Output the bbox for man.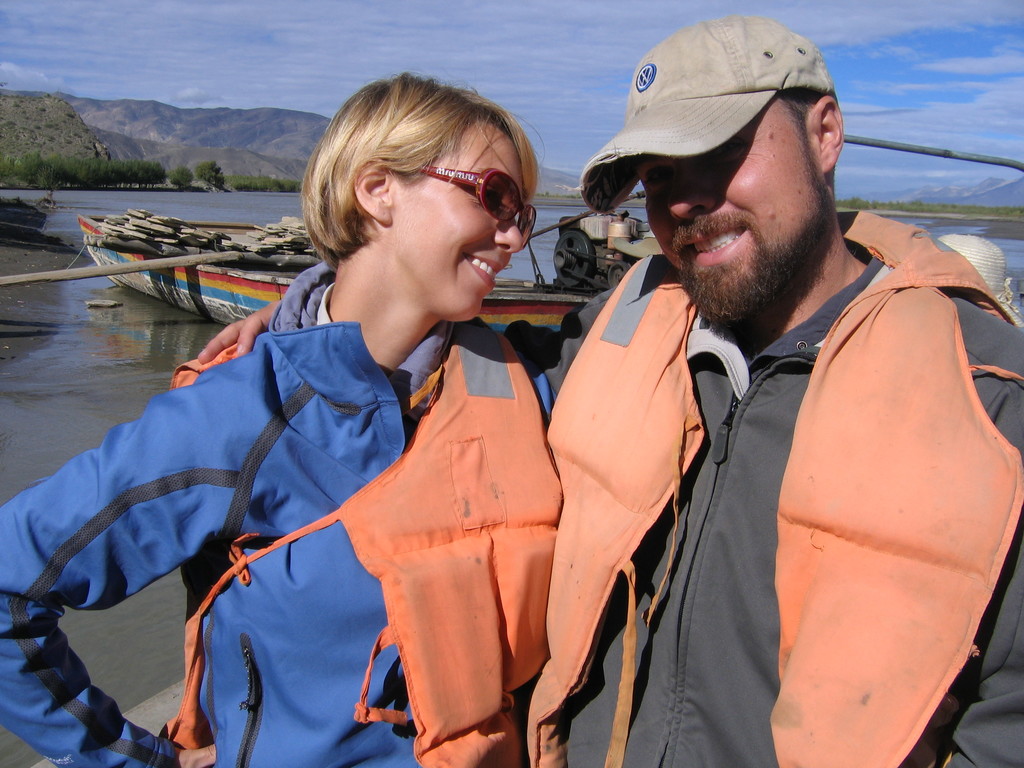
x1=524, y1=18, x2=1023, y2=767.
